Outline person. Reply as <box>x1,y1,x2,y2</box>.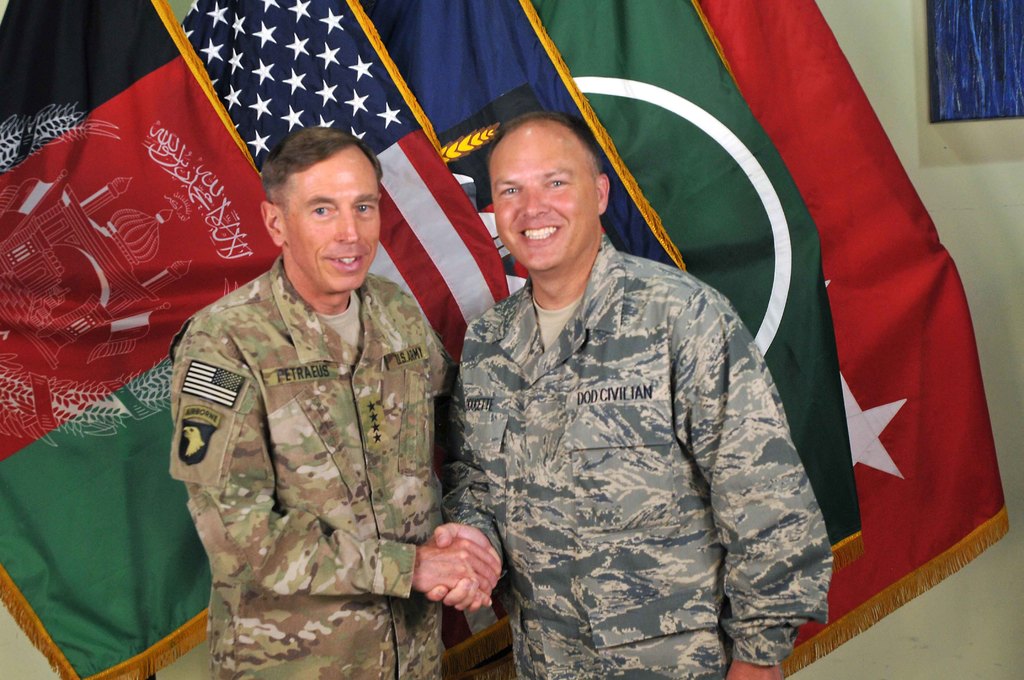
<box>419,108,834,679</box>.
